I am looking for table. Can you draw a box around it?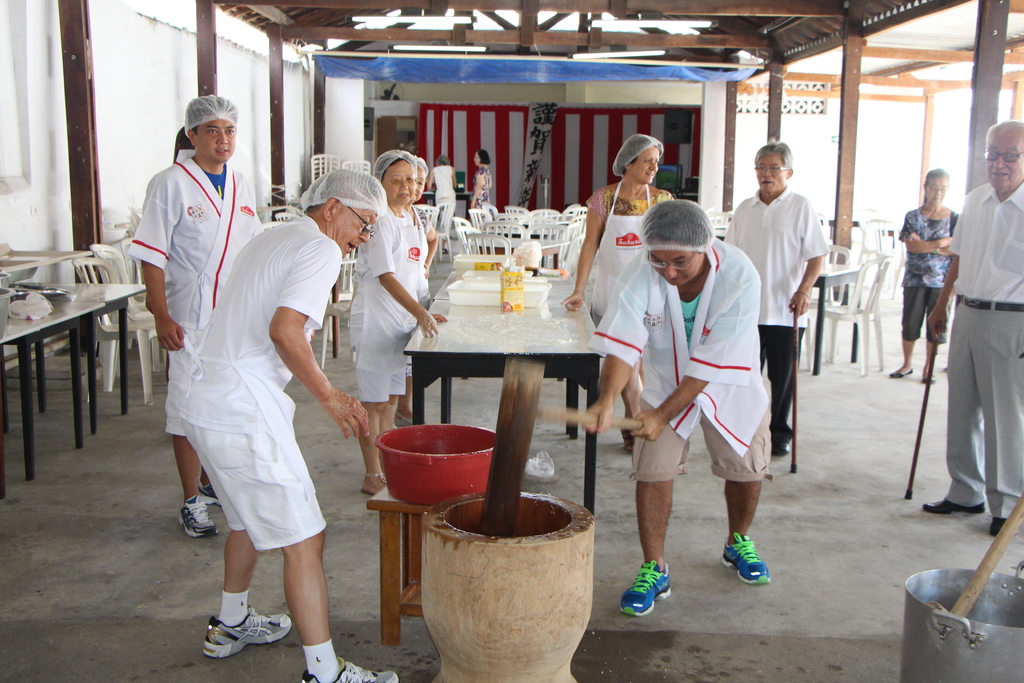
Sure, the bounding box is [807, 247, 870, 375].
